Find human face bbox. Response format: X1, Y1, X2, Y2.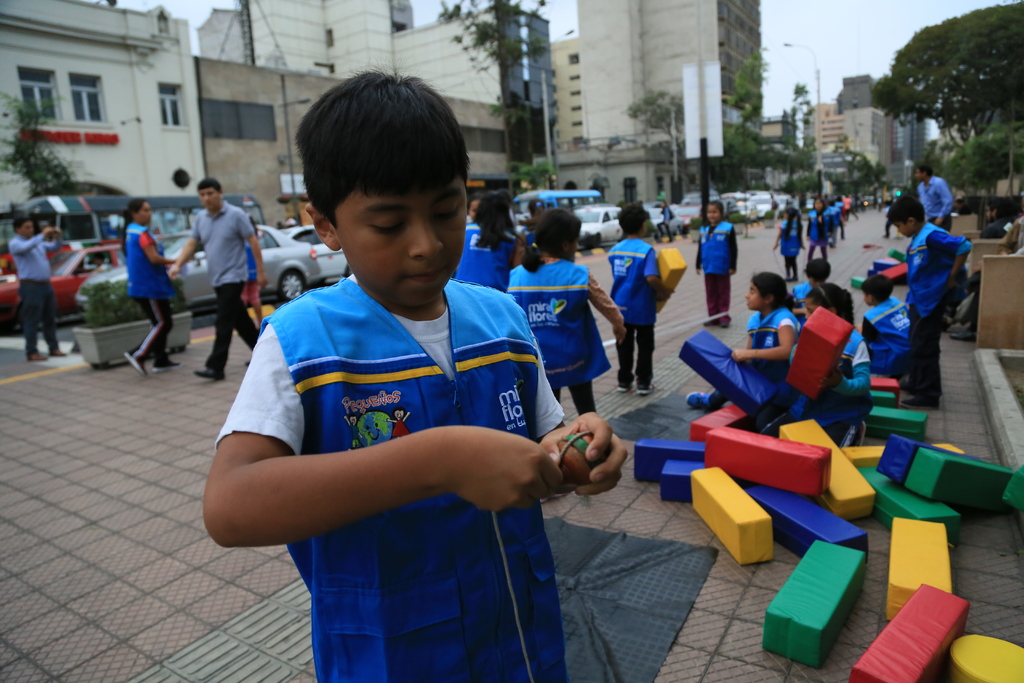
133, 199, 153, 226.
